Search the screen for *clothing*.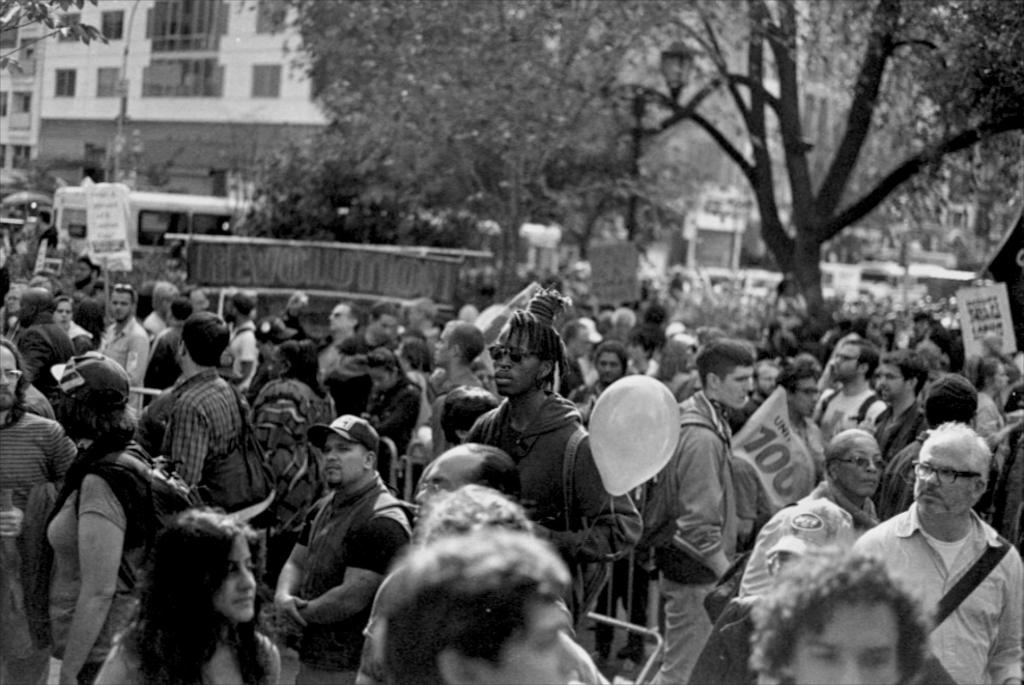
Found at rect(257, 378, 331, 515).
